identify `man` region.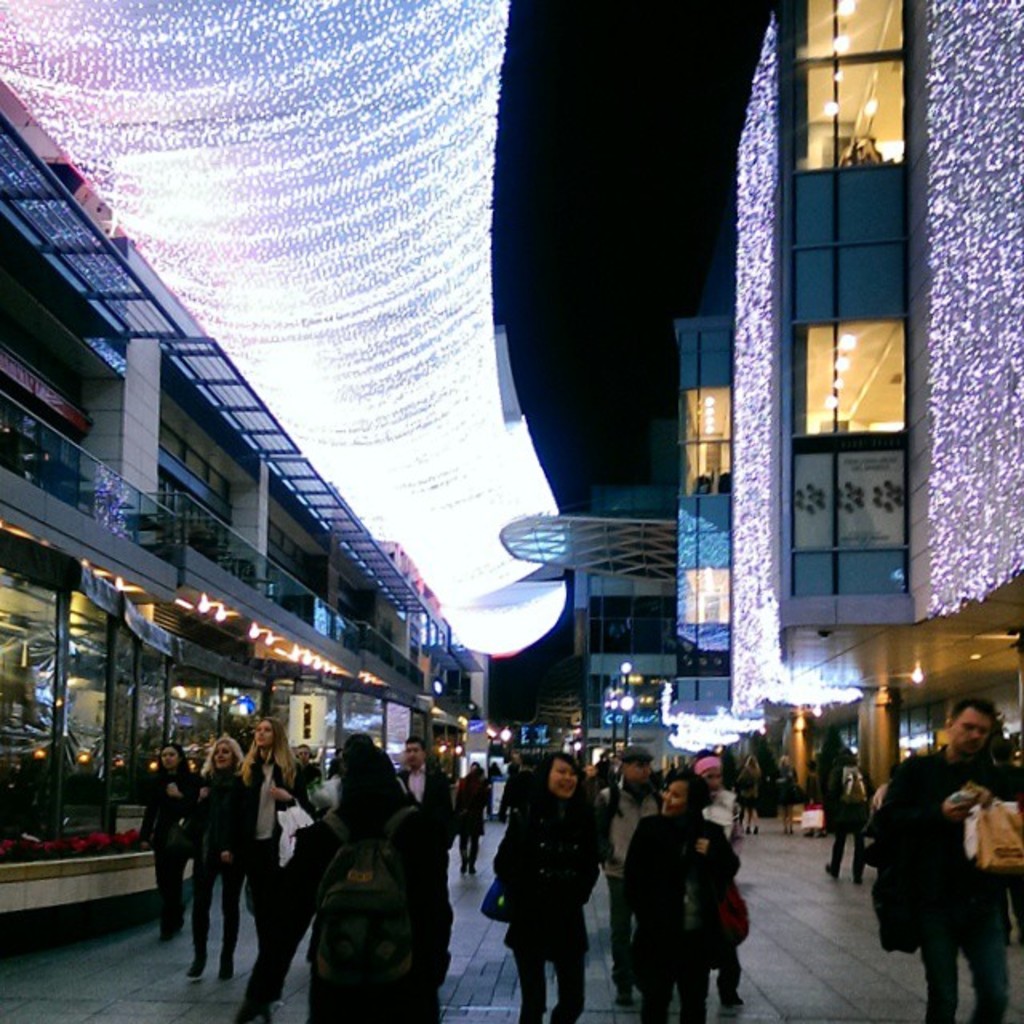
Region: 389:731:458:869.
